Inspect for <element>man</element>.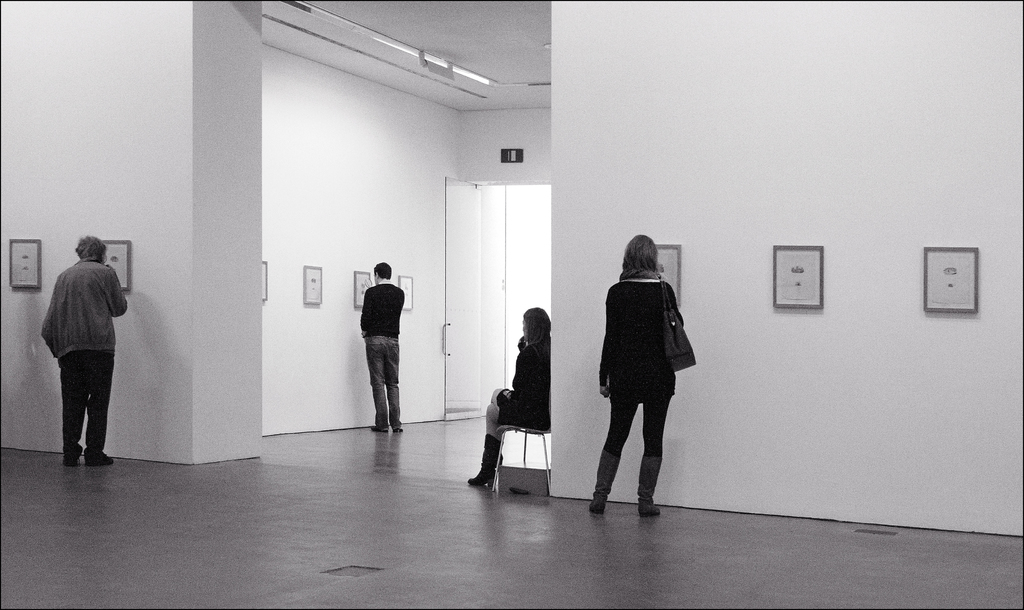
Inspection: (361, 260, 404, 430).
